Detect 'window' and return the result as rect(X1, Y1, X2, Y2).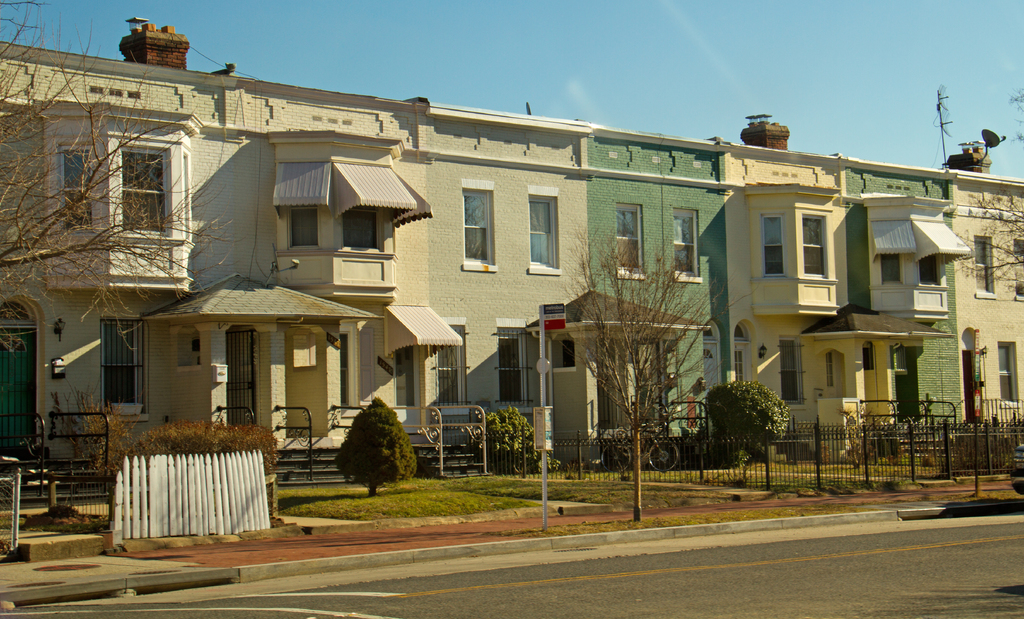
rect(1011, 242, 1022, 291).
